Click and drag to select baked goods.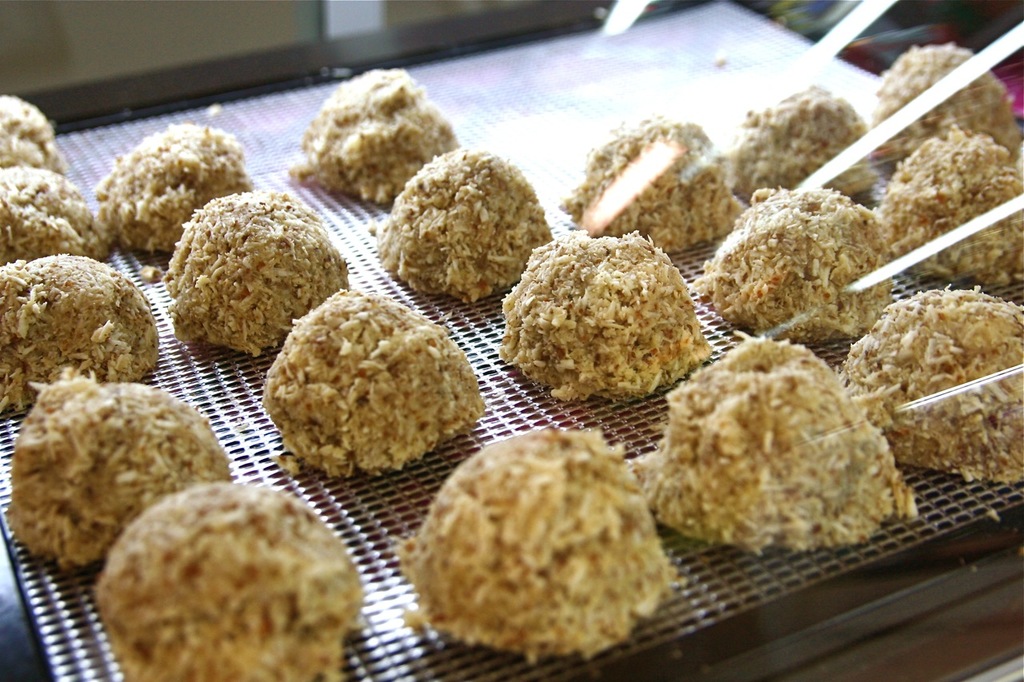
Selection: rect(0, 250, 160, 418).
